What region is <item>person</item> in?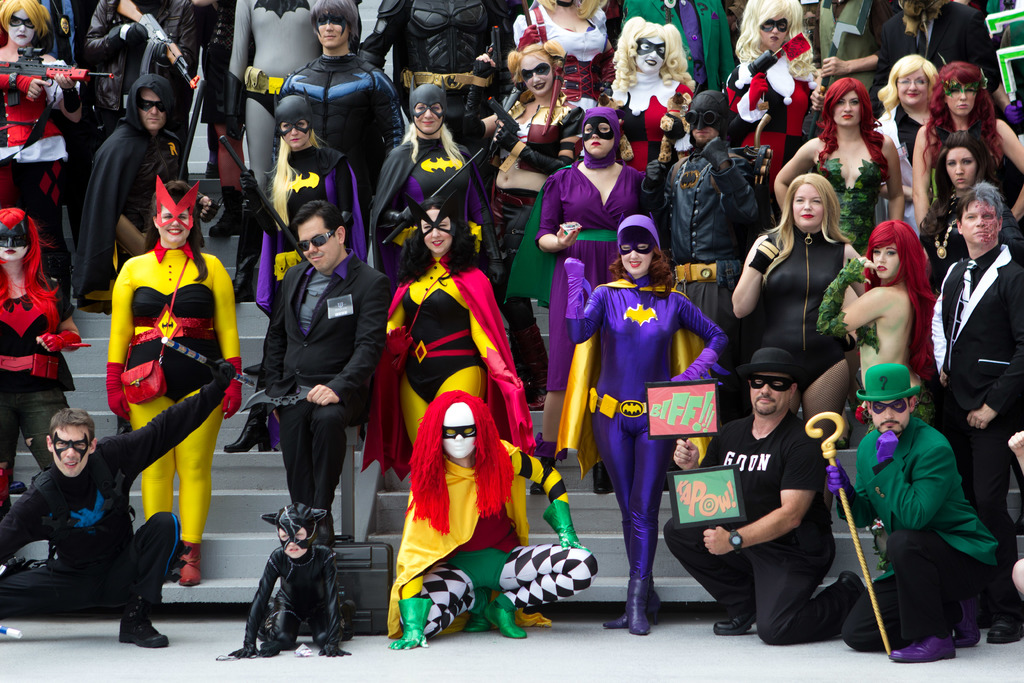
871,56,938,170.
